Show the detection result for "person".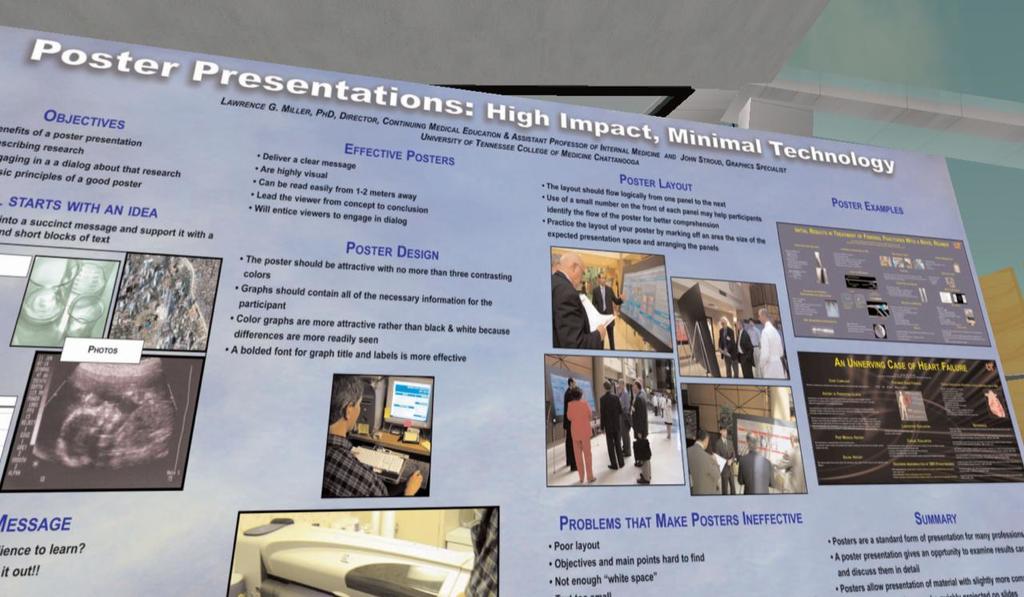
BBox(747, 317, 763, 379).
